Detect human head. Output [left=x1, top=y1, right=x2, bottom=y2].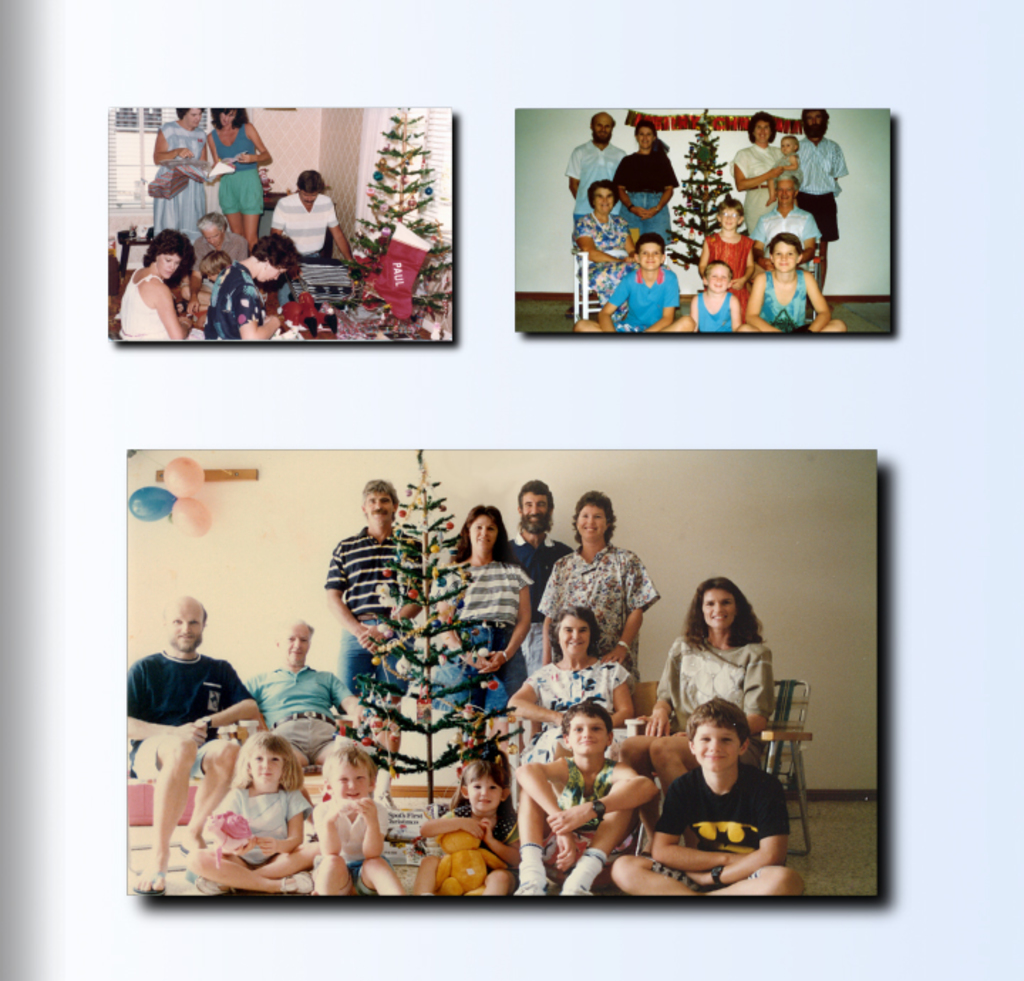
[left=558, top=611, right=593, bottom=655].
